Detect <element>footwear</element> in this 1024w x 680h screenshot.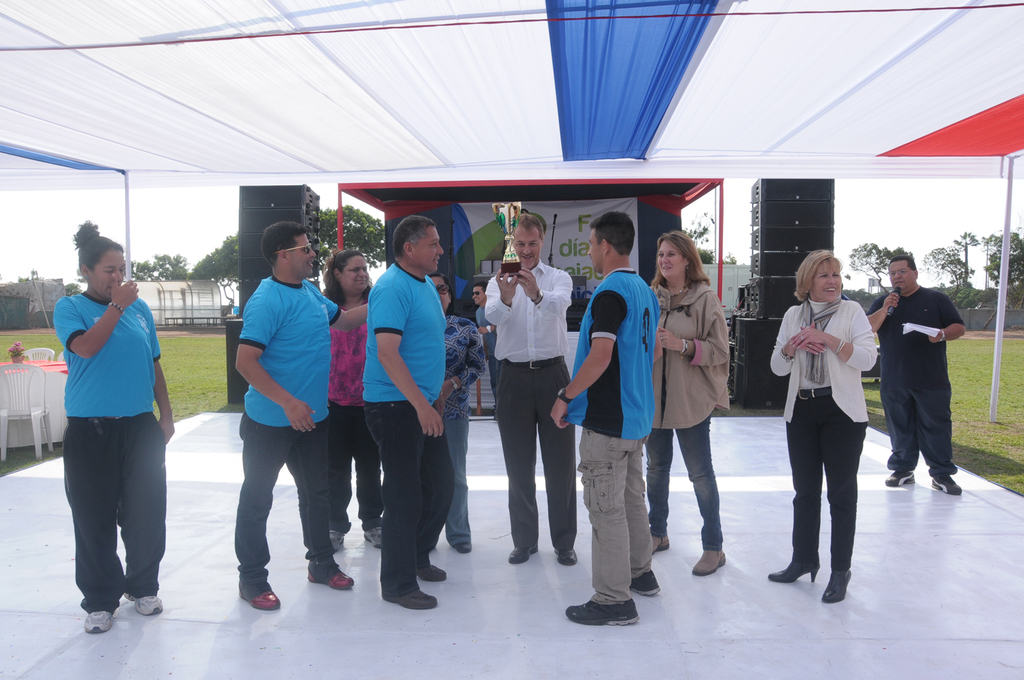
Detection: detection(83, 610, 115, 634).
